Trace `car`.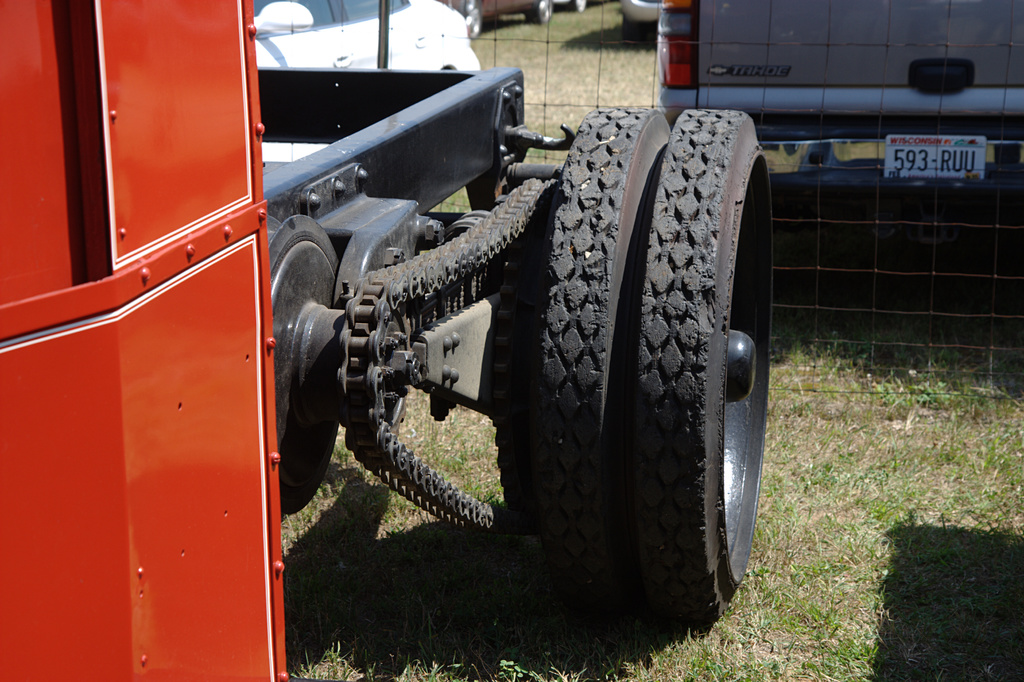
Traced to (614,0,659,30).
